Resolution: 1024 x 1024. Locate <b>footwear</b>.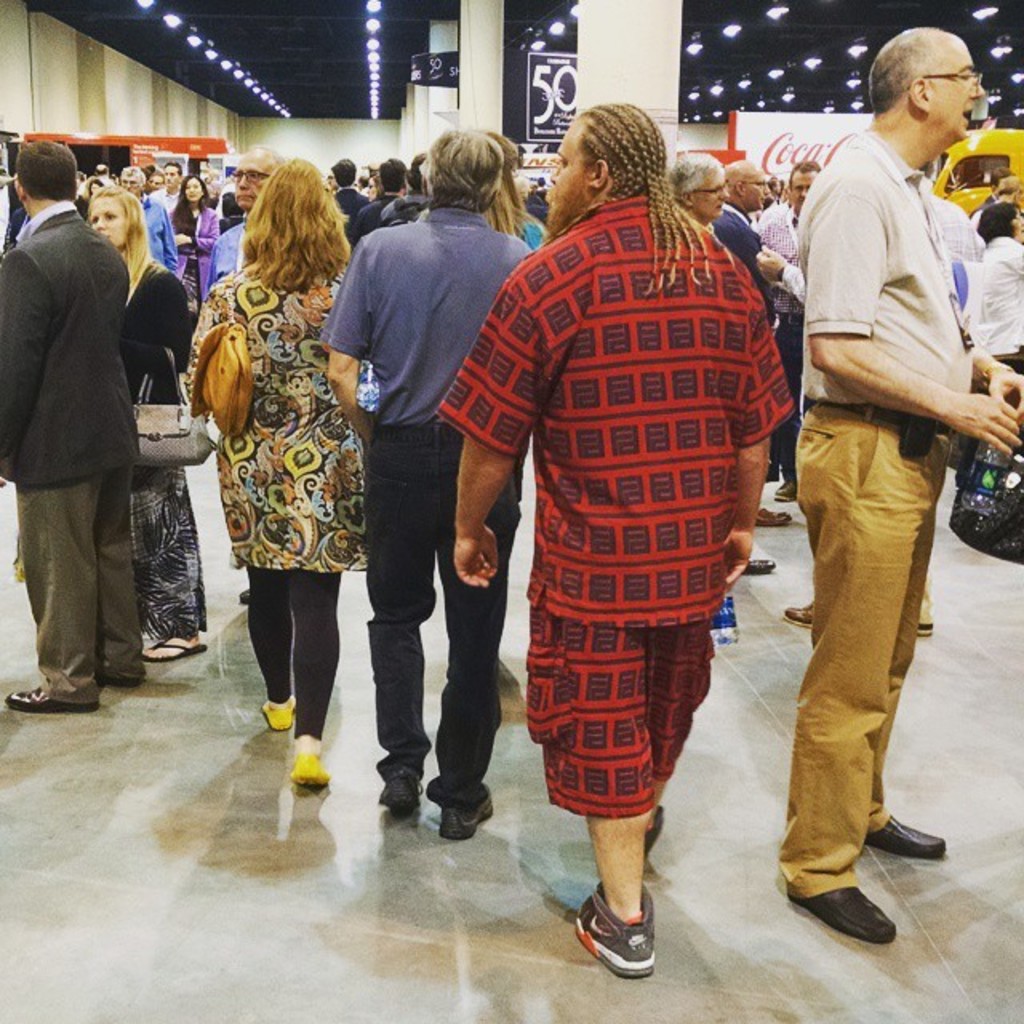
bbox=(786, 600, 813, 626).
